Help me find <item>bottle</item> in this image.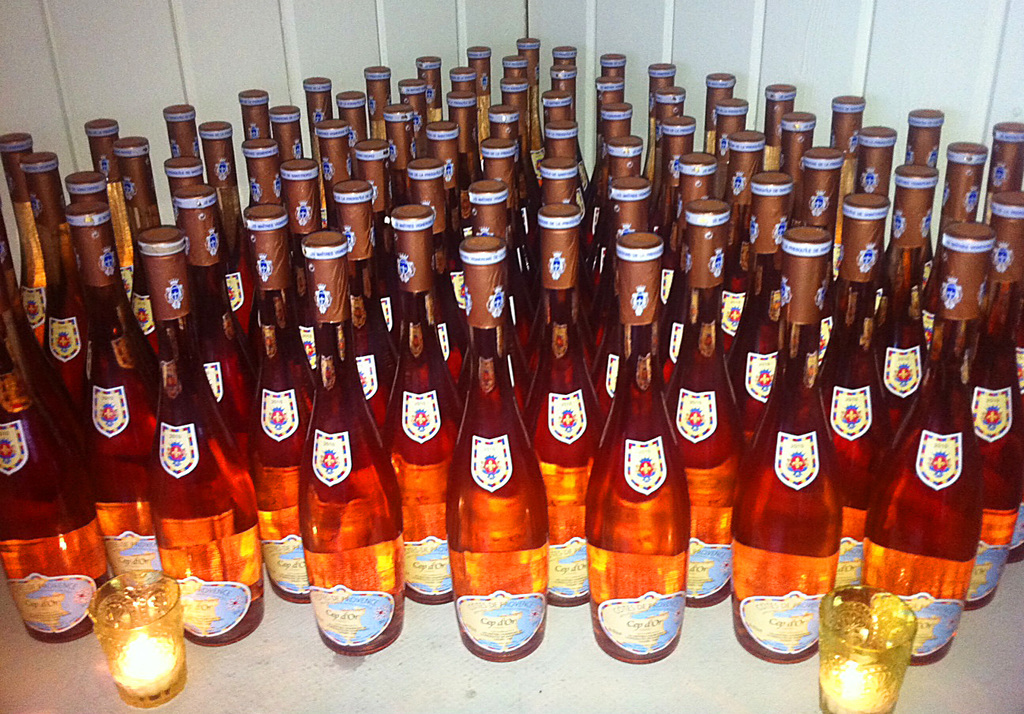
Found it: [x1=468, y1=178, x2=518, y2=255].
